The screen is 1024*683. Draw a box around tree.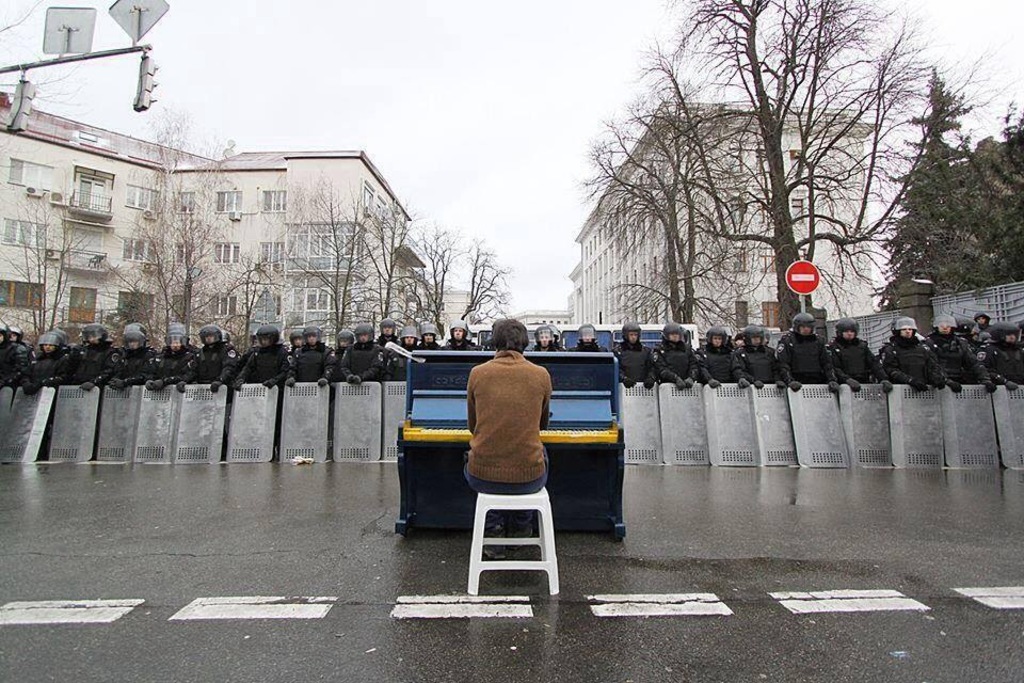
left=396, top=222, right=457, bottom=337.
